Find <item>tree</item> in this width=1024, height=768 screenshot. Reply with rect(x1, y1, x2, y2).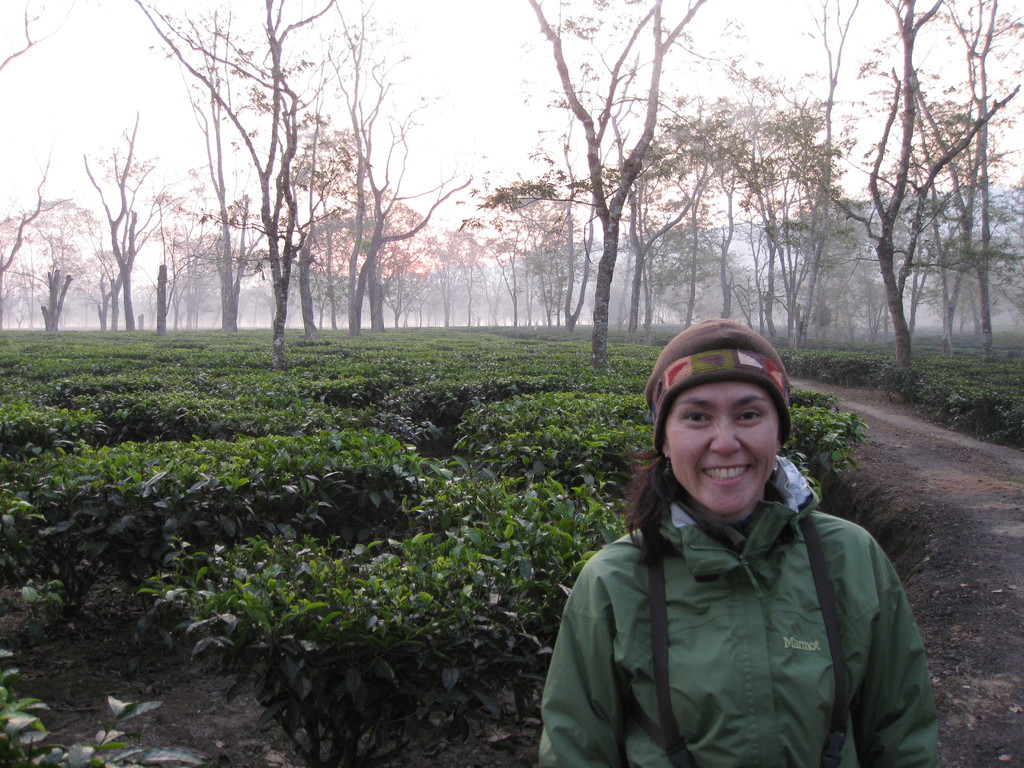
rect(172, 4, 266, 332).
